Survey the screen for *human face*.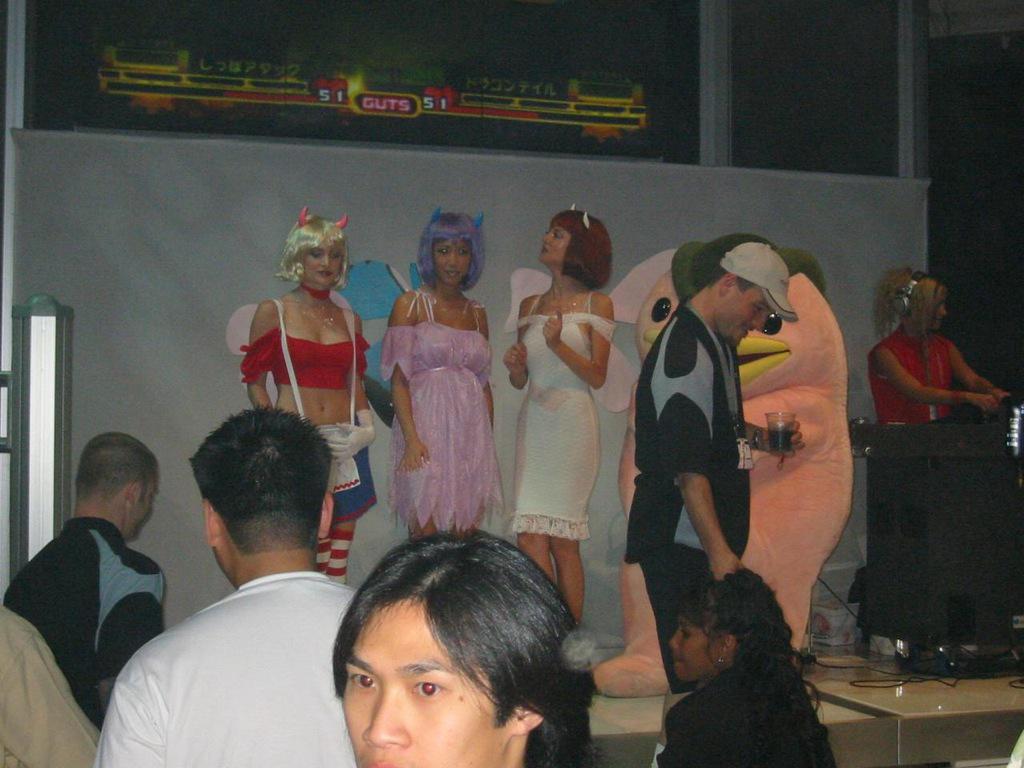
Survey found: (305, 240, 338, 284).
